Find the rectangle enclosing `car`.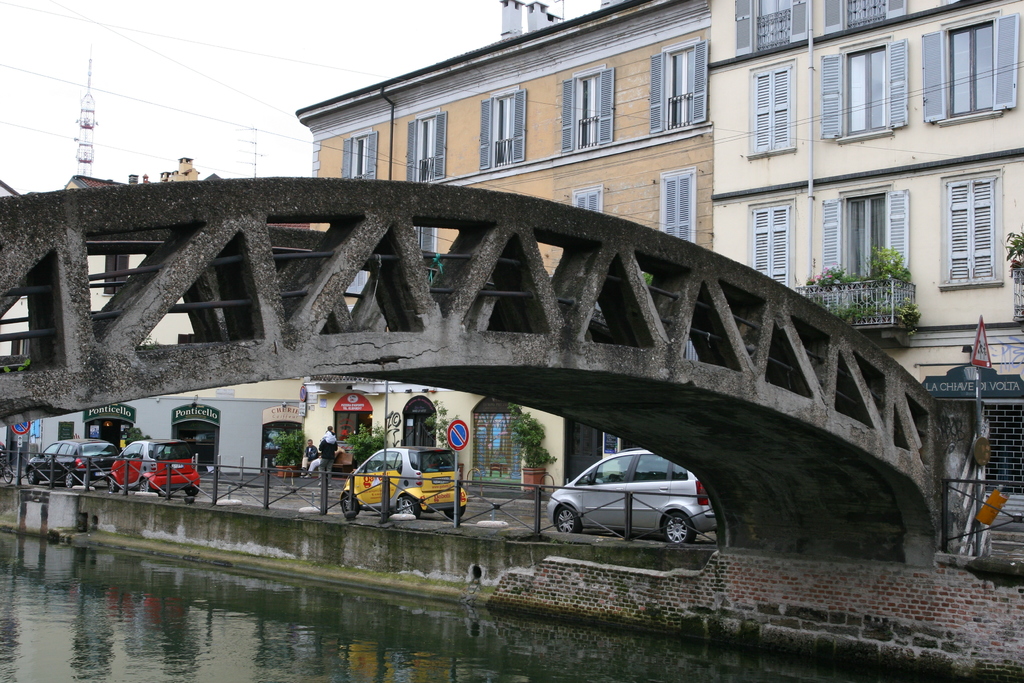
547 449 713 545.
